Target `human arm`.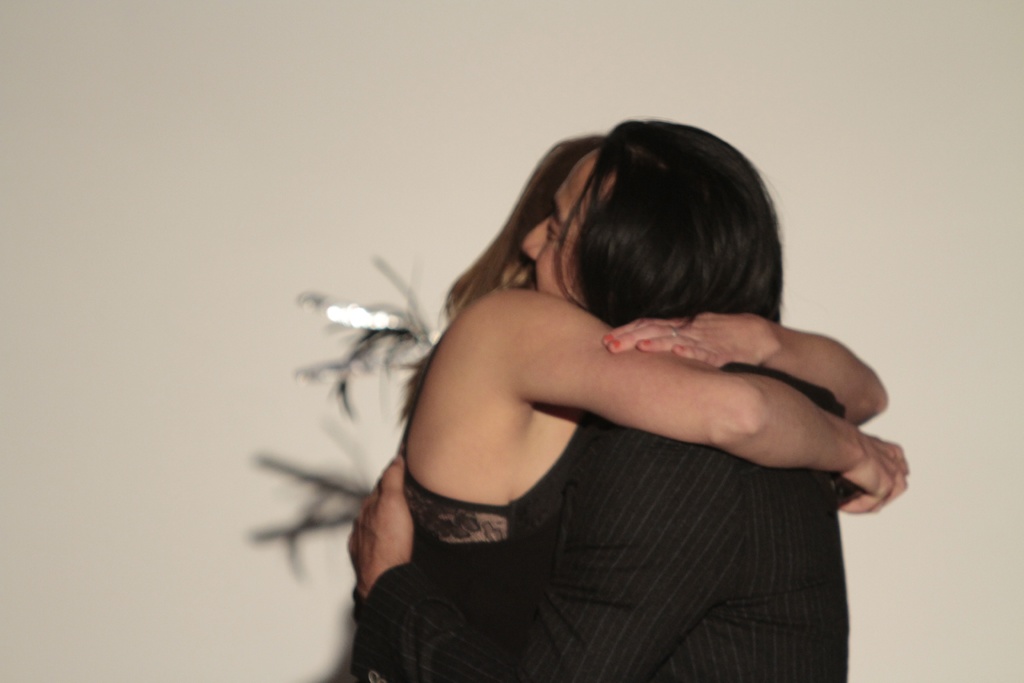
Target region: BBox(342, 436, 746, 682).
